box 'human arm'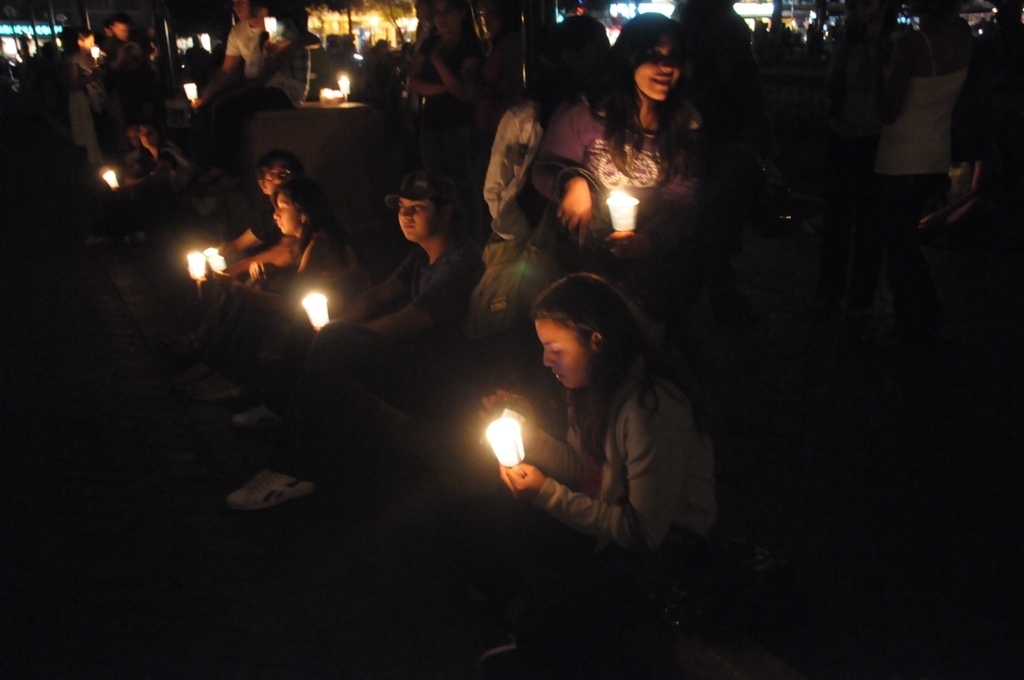
Rect(246, 254, 280, 290)
